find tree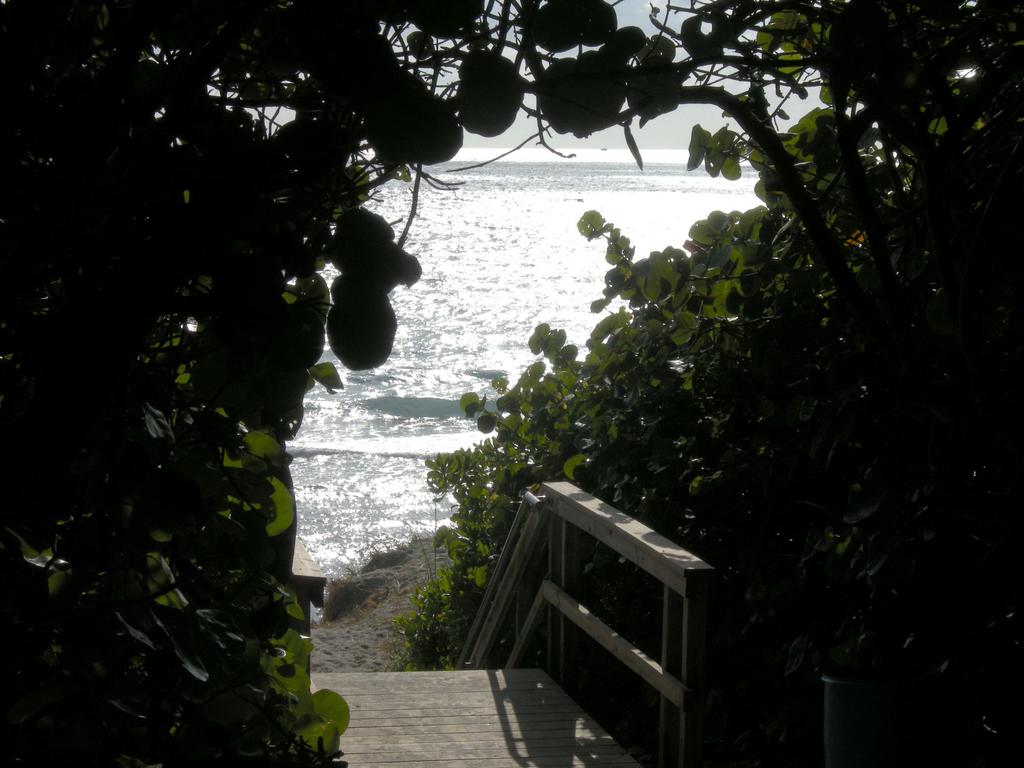
l=602, t=0, r=1023, b=767
